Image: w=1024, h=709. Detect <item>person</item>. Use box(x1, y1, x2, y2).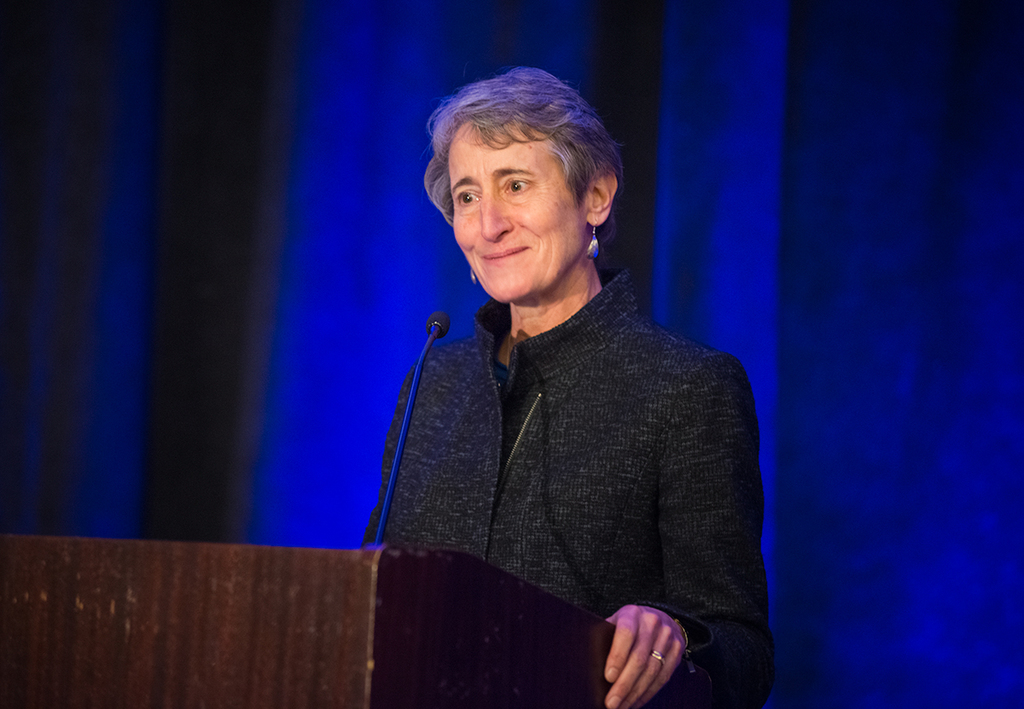
box(348, 64, 768, 700).
